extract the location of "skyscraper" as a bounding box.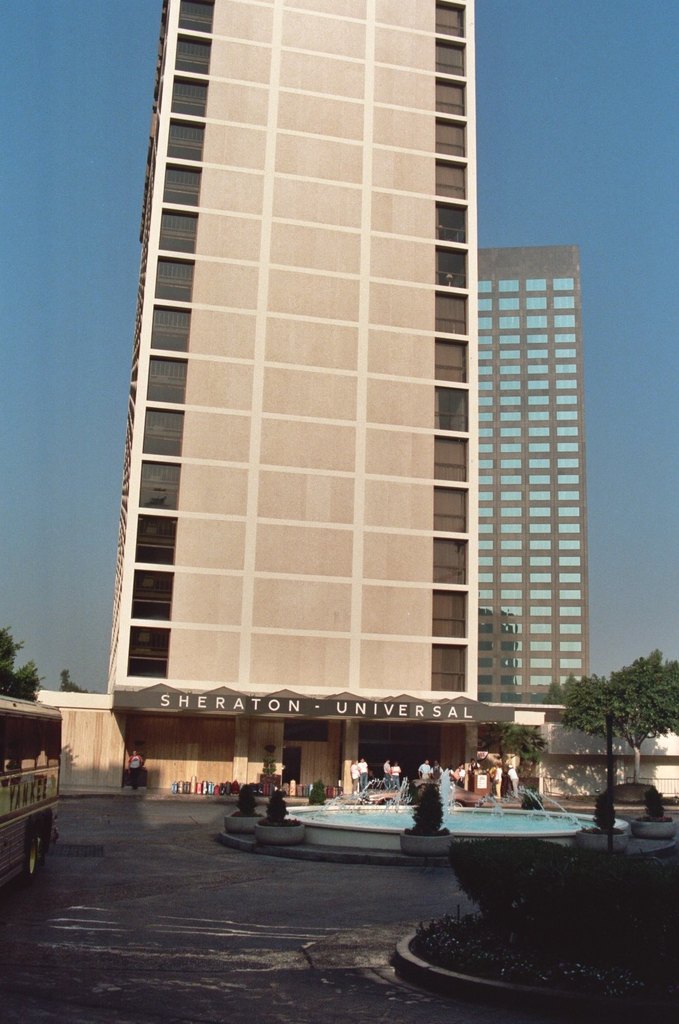
<bbox>485, 243, 592, 702</bbox>.
